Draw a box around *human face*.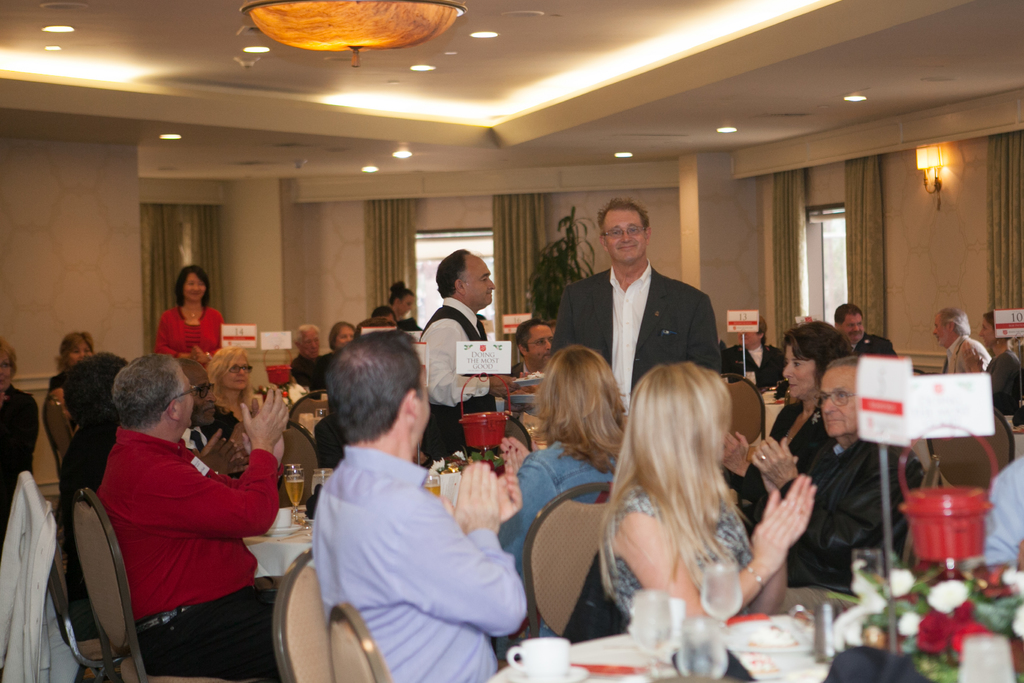
left=819, top=370, right=855, bottom=441.
